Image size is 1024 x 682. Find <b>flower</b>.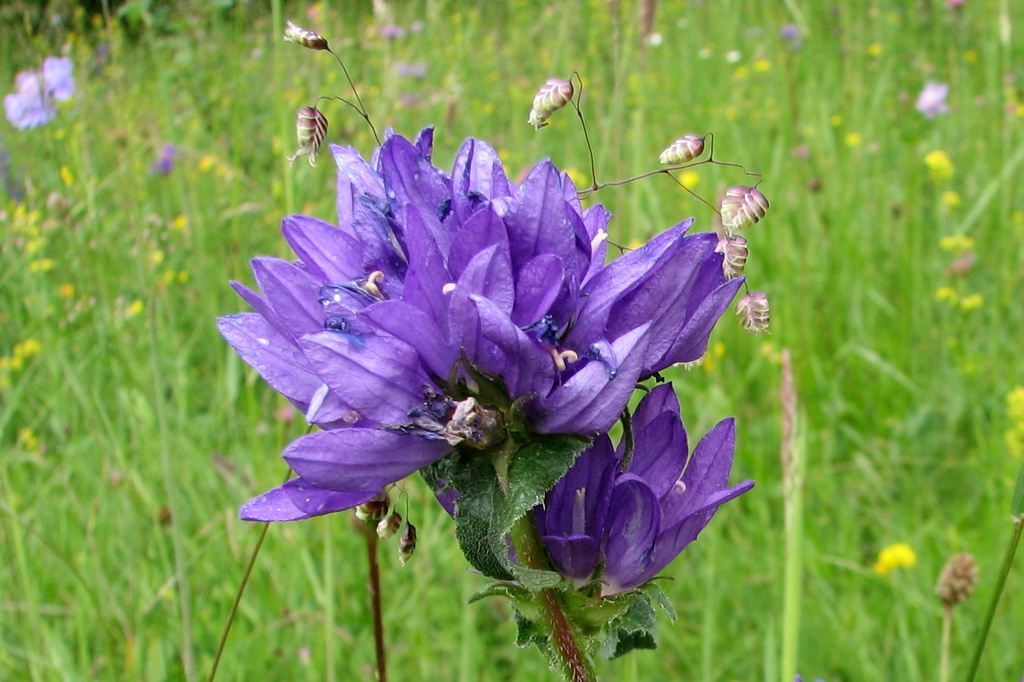
[153,139,189,177].
